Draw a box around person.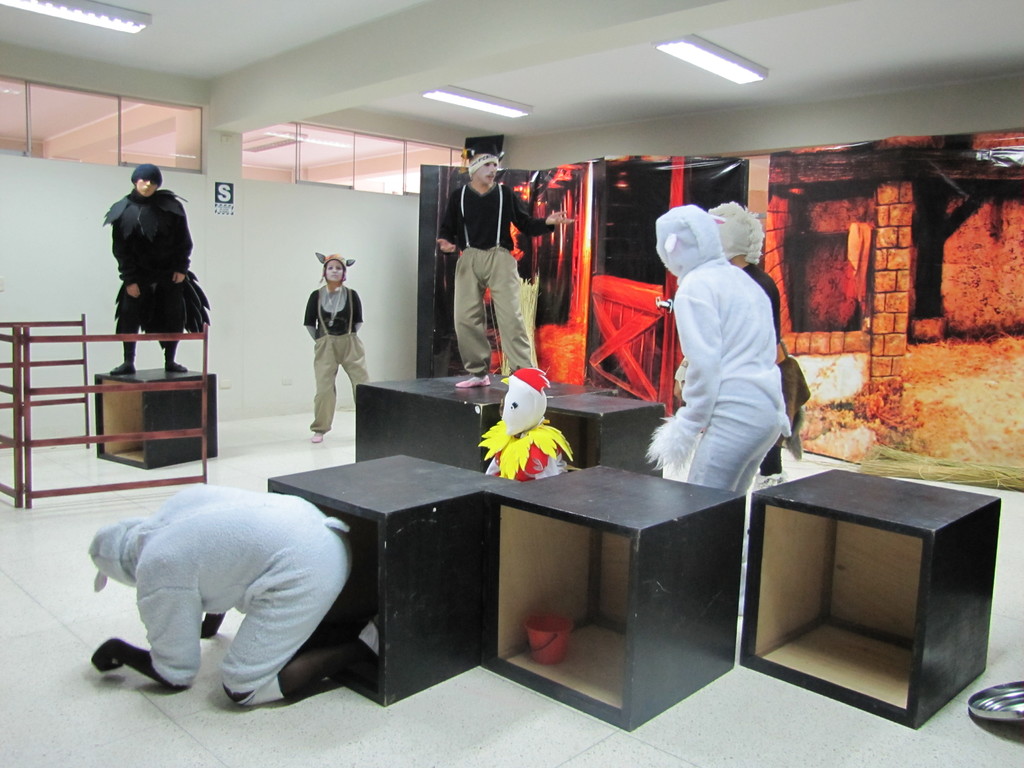
{"left": 101, "top": 164, "right": 210, "bottom": 379}.
